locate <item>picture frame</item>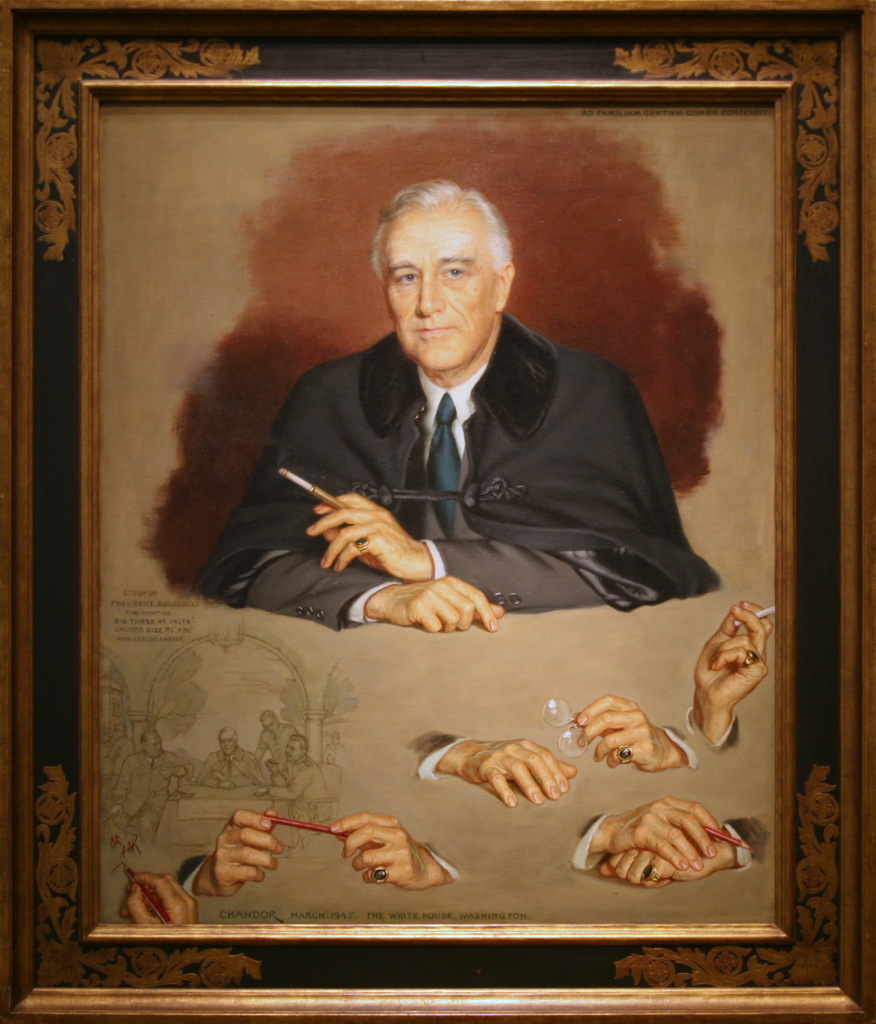
[left=0, top=0, right=875, bottom=1023]
